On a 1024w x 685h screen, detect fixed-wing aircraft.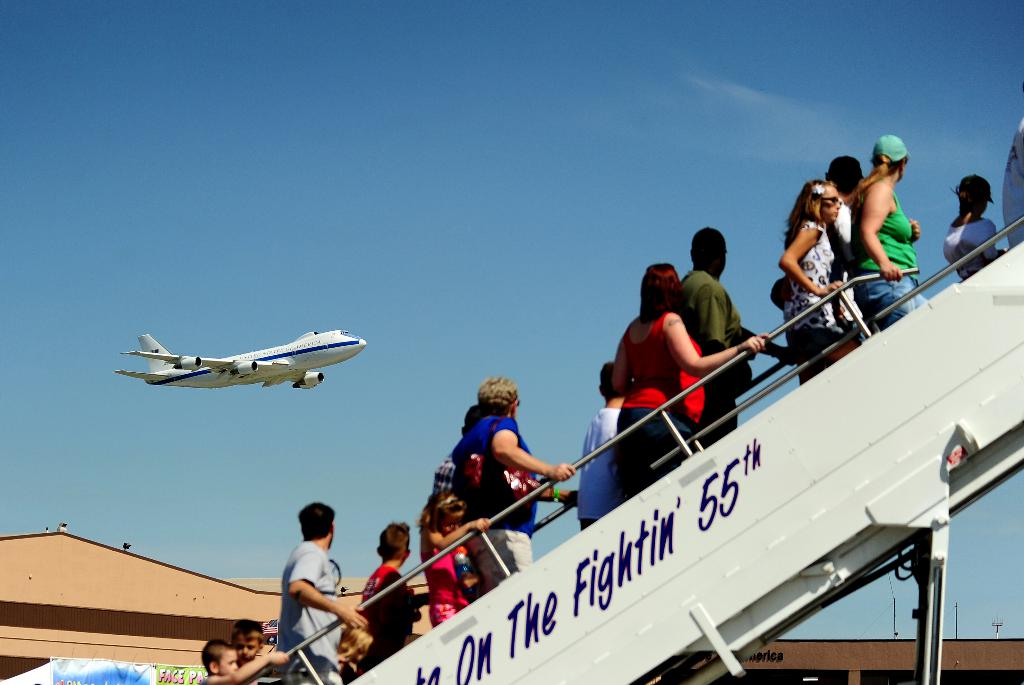
x1=109, y1=333, x2=364, y2=391.
